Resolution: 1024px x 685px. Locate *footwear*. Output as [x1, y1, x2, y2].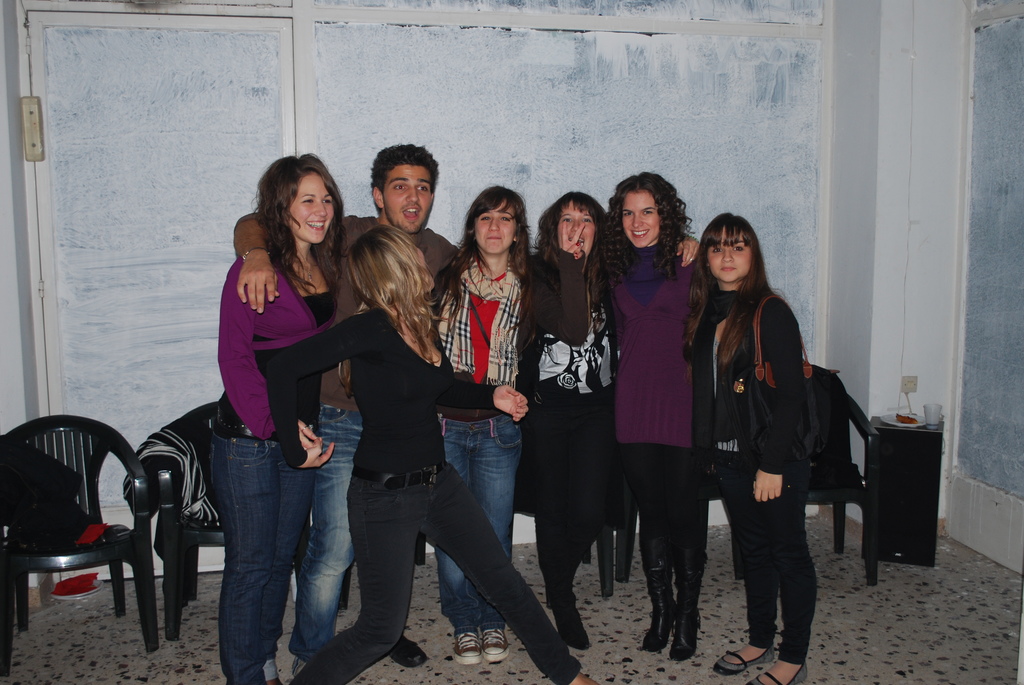
[386, 632, 431, 668].
